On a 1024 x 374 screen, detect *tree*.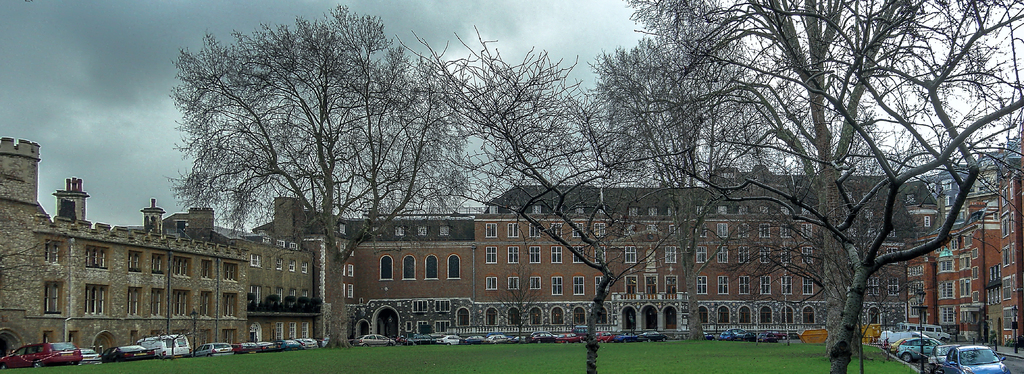
[x1=434, y1=62, x2=630, y2=373].
